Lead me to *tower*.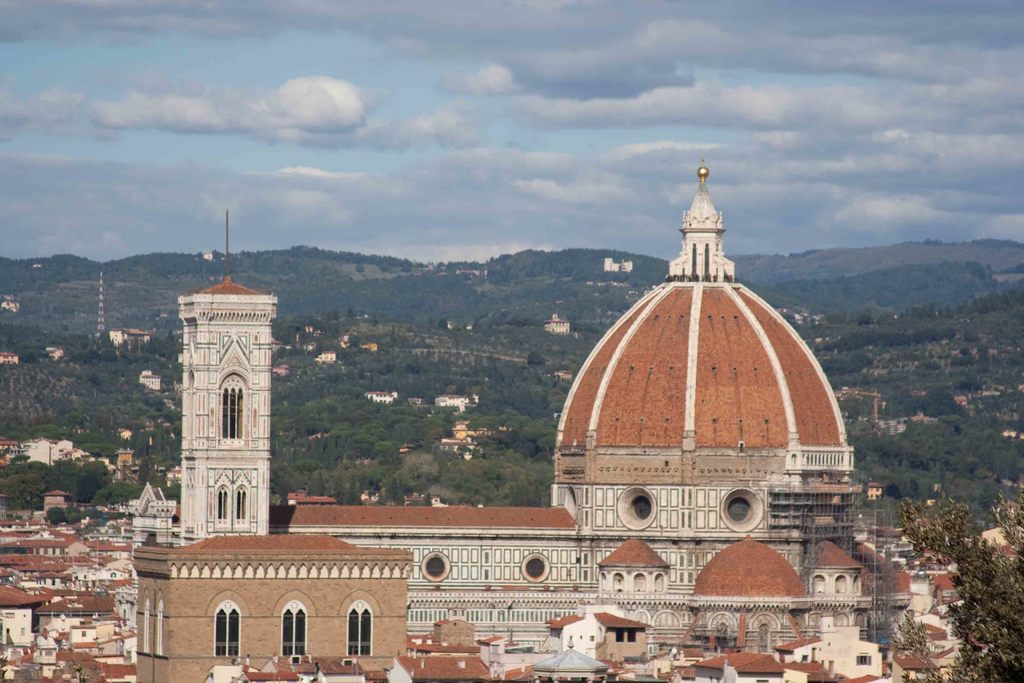
Lead to left=160, top=245, right=284, bottom=550.
